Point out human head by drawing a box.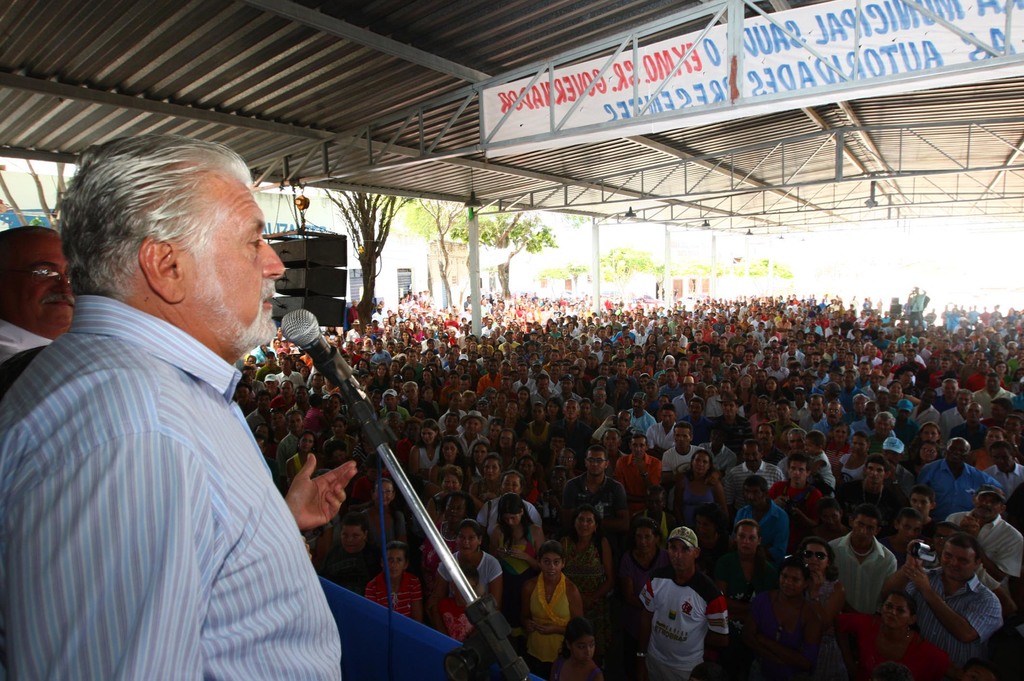
<bbox>60, 136, 284, 344</bbox>.
